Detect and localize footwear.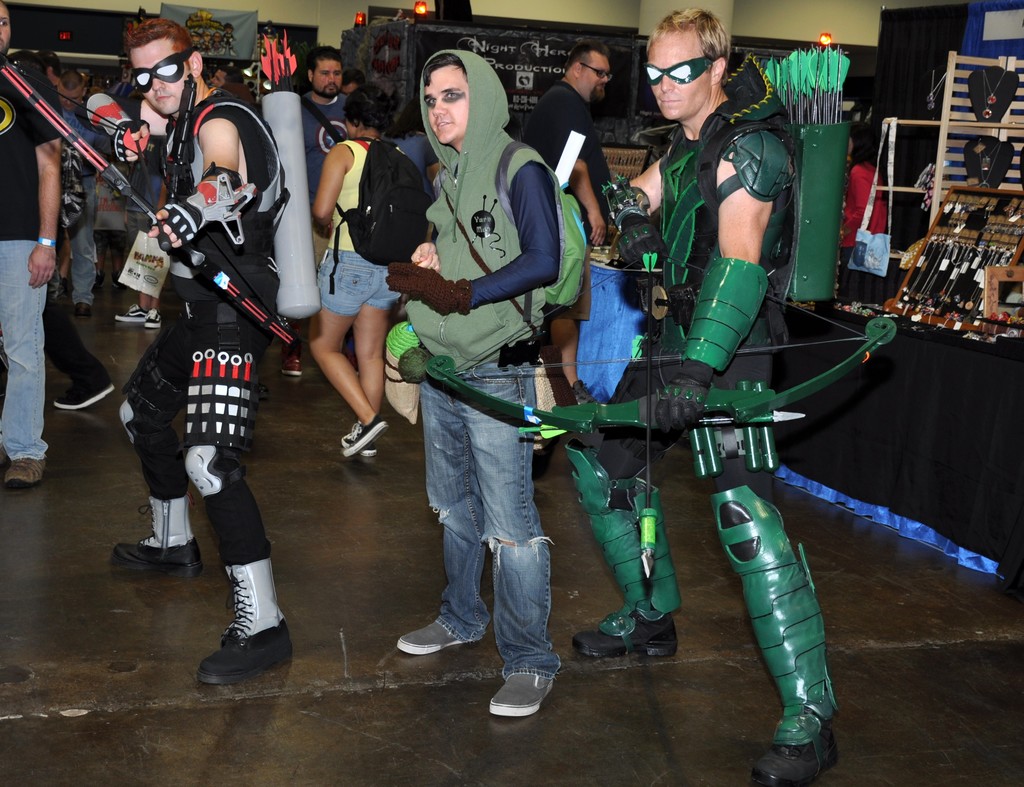
Localized at x1=340 y1=414 x2=382 y2=456.
